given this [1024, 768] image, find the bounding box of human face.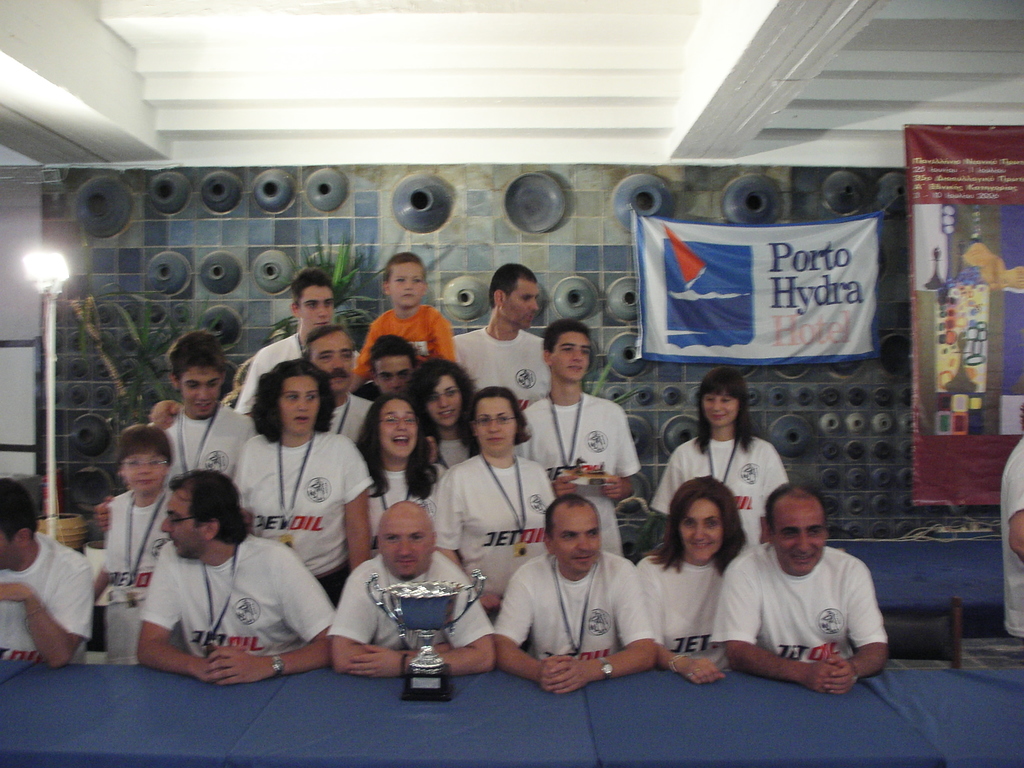
[left=387, top=259, right=424, bottom=308].
